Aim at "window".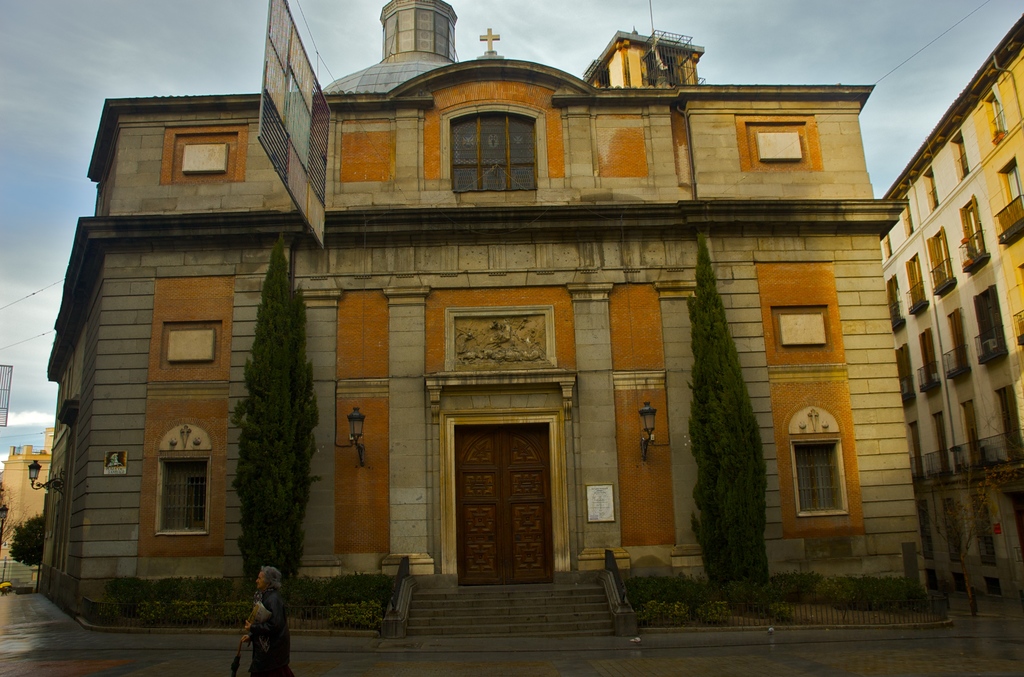
Aimed at locate(997, 391, 1023, 469).
